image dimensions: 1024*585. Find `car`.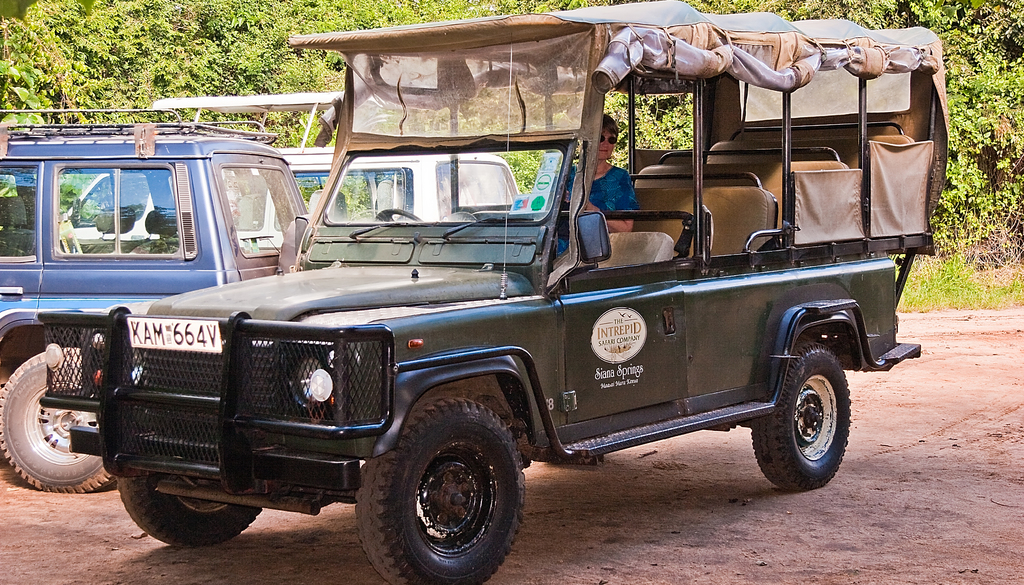
0,109,307,495.
